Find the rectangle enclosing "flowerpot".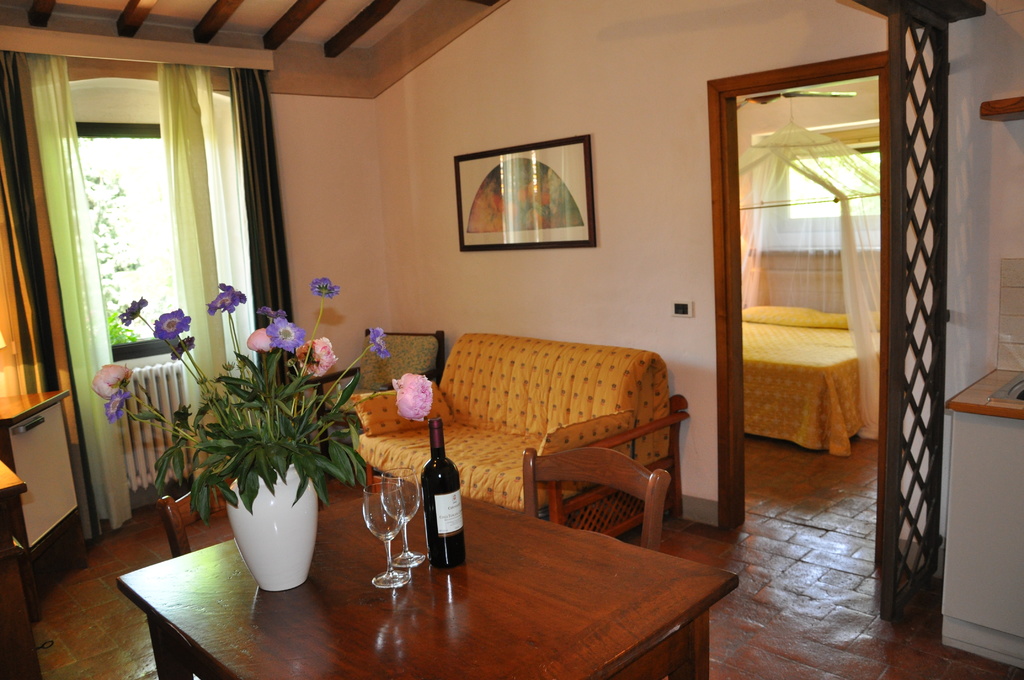
pyautogui.locateOnScreen(212, 462, 331, 588).
